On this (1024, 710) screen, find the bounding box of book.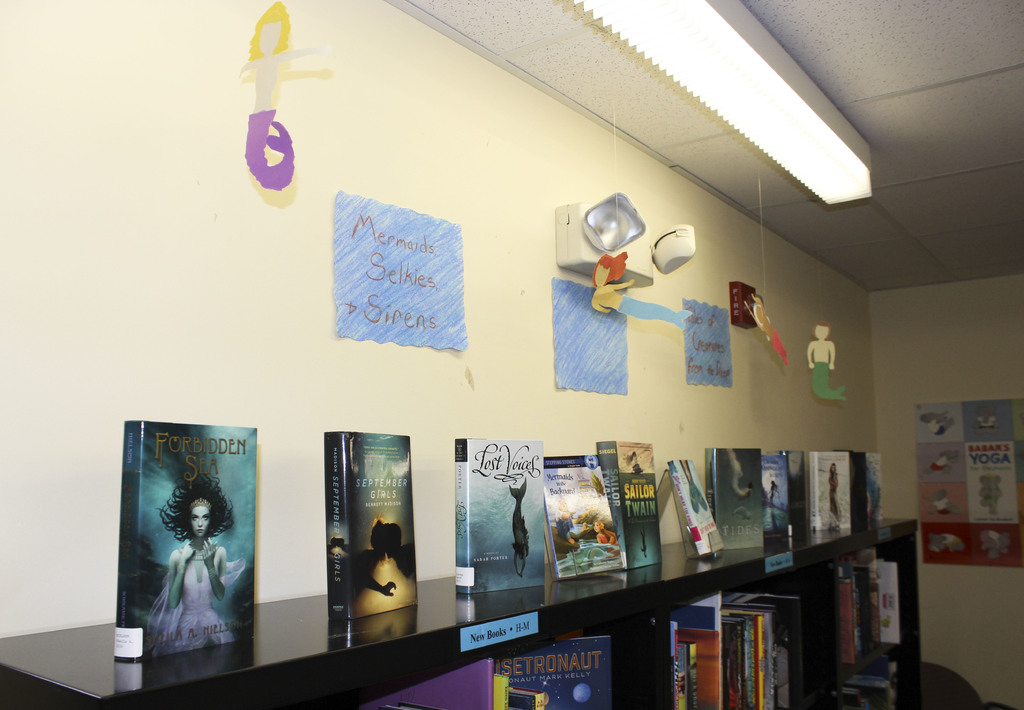
Bounding box: Rect(666, 454, 724, 562).
